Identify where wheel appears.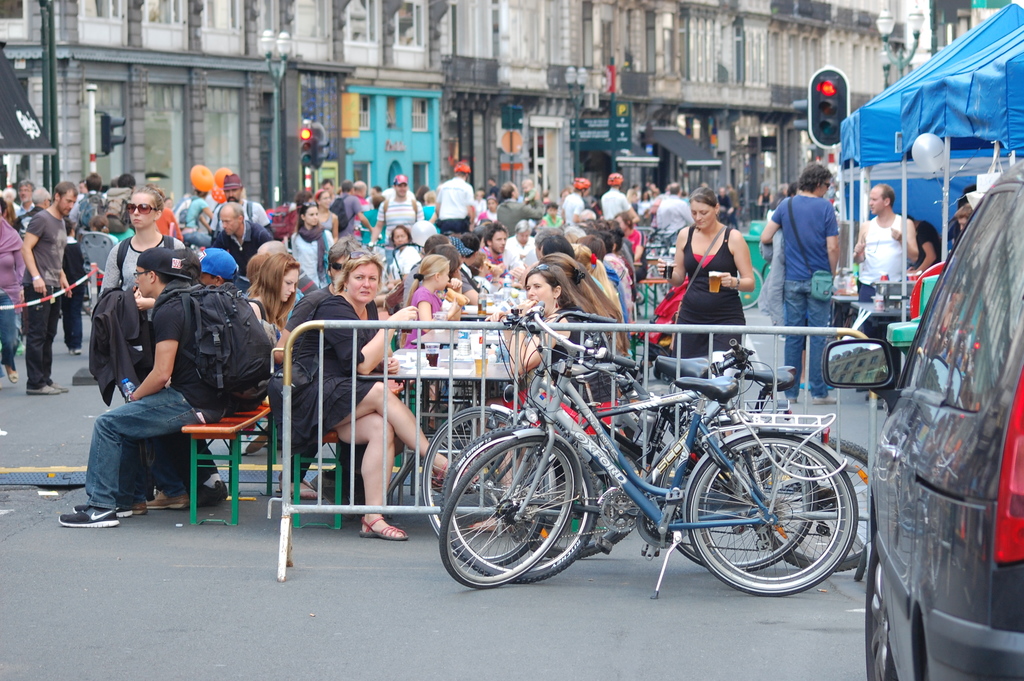
Appears at <region>681, 432, 869, 596</region>.
